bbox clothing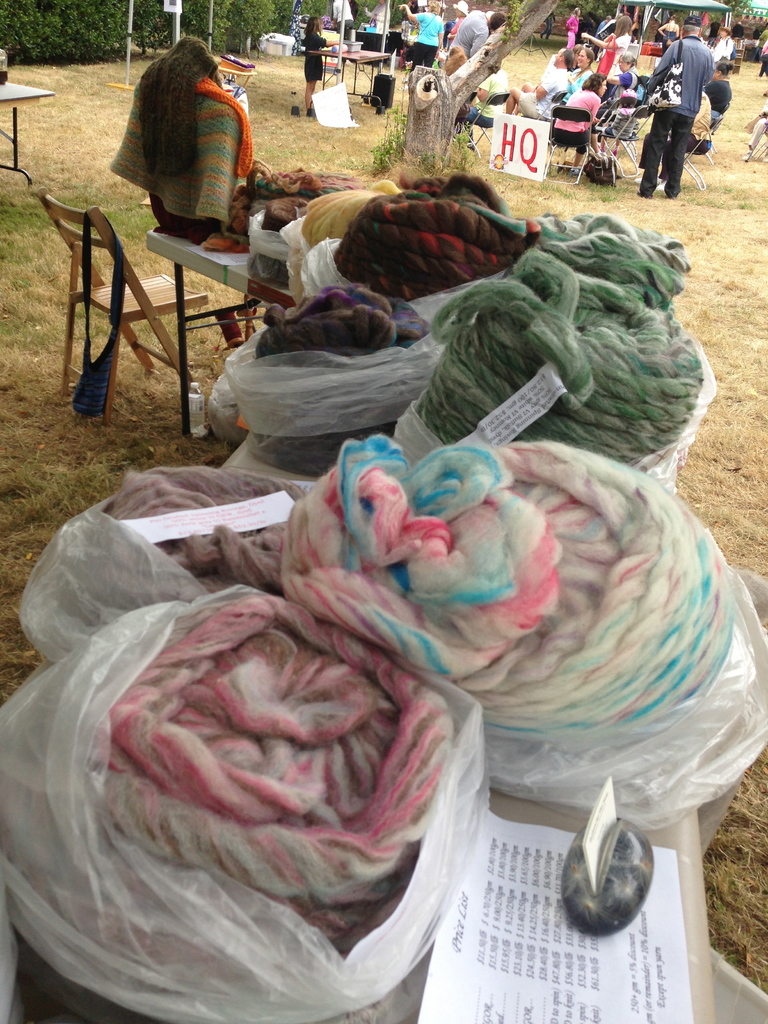
x1=643 y1=33 x2=717 y2=198
